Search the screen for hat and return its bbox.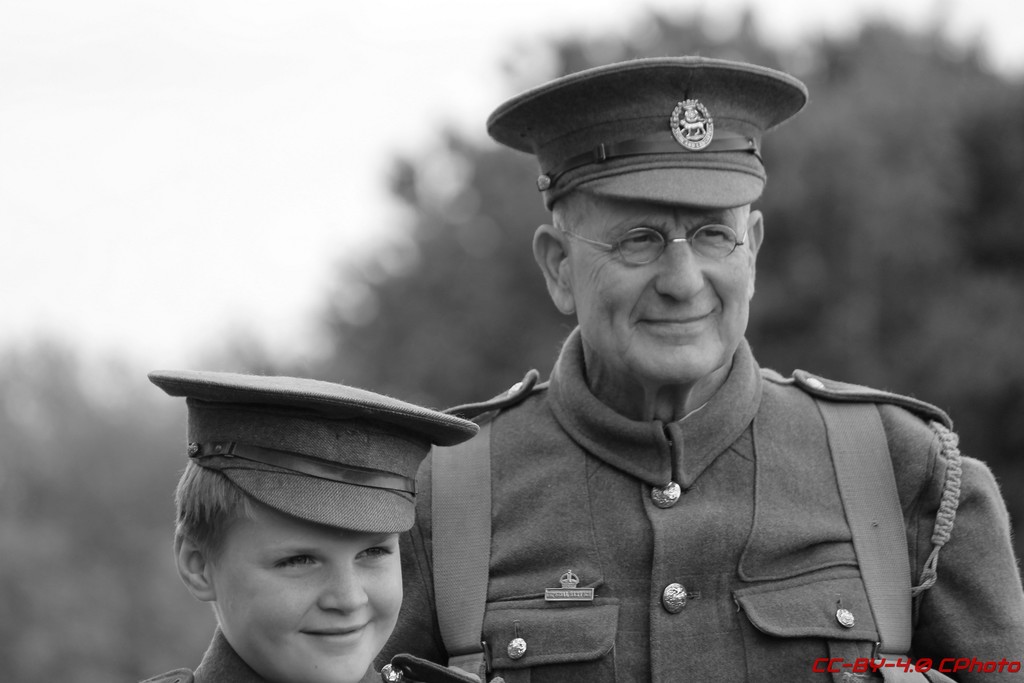
Found: rect(148, 370, 480, 537).
